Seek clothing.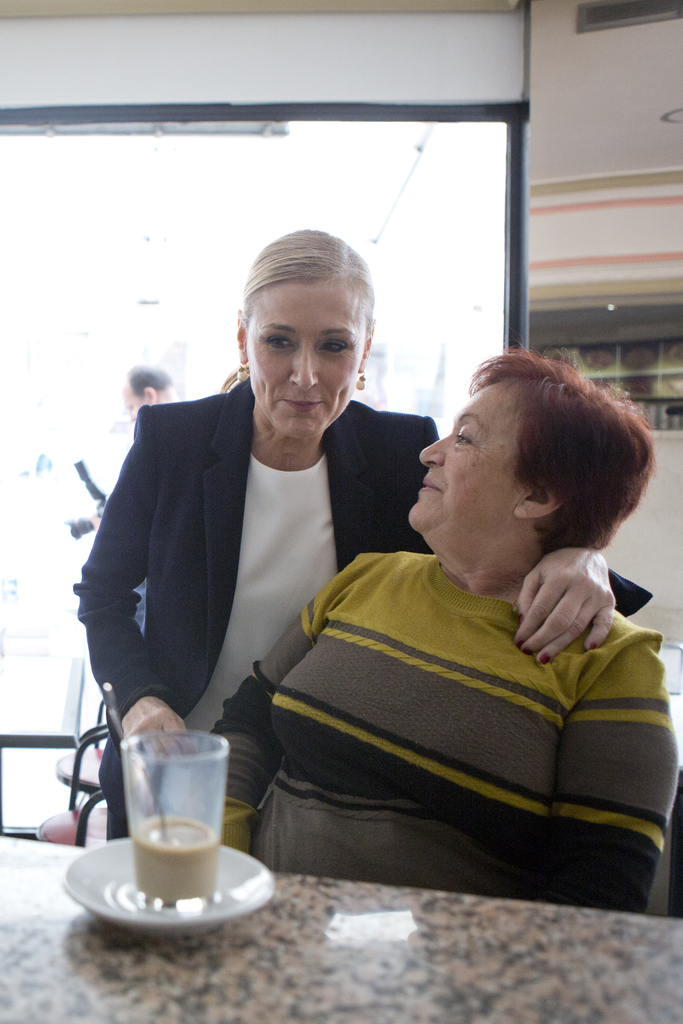
<box>69,376,657,826</box>.
